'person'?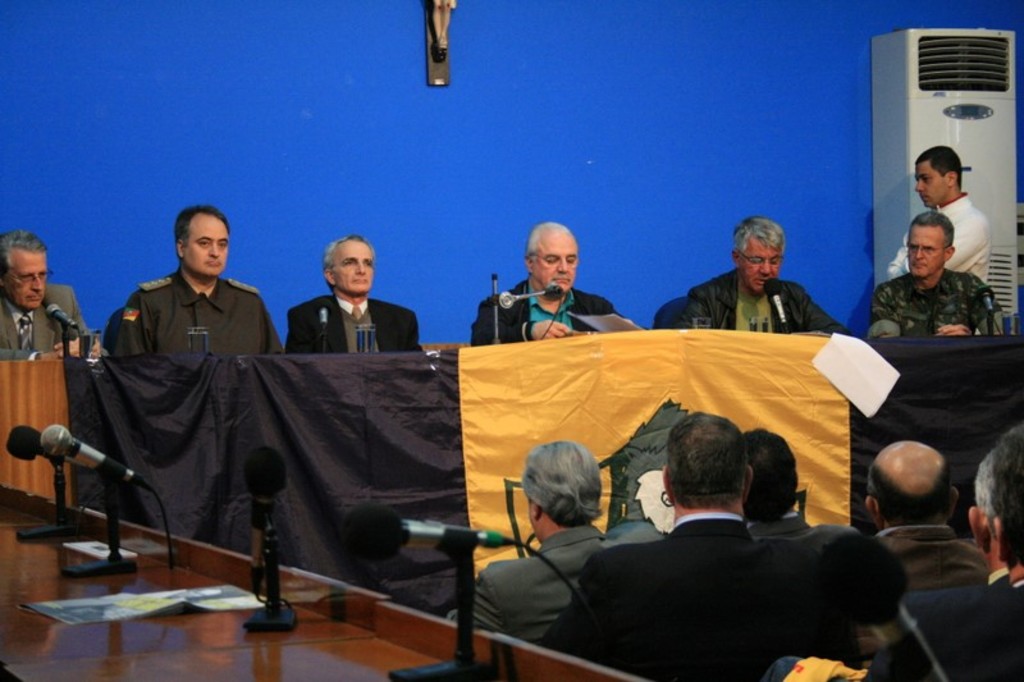
<bbox>461, 221, 626, 343</bbox>
